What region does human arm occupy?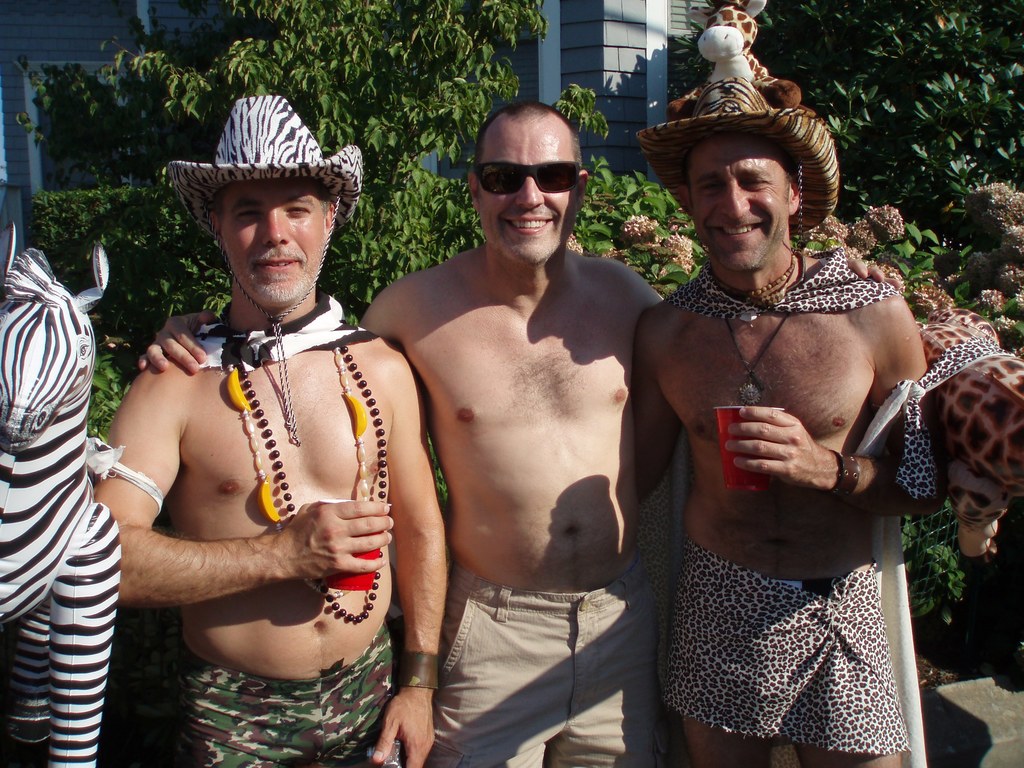
<region>368, 350, 453, 767</region>.
